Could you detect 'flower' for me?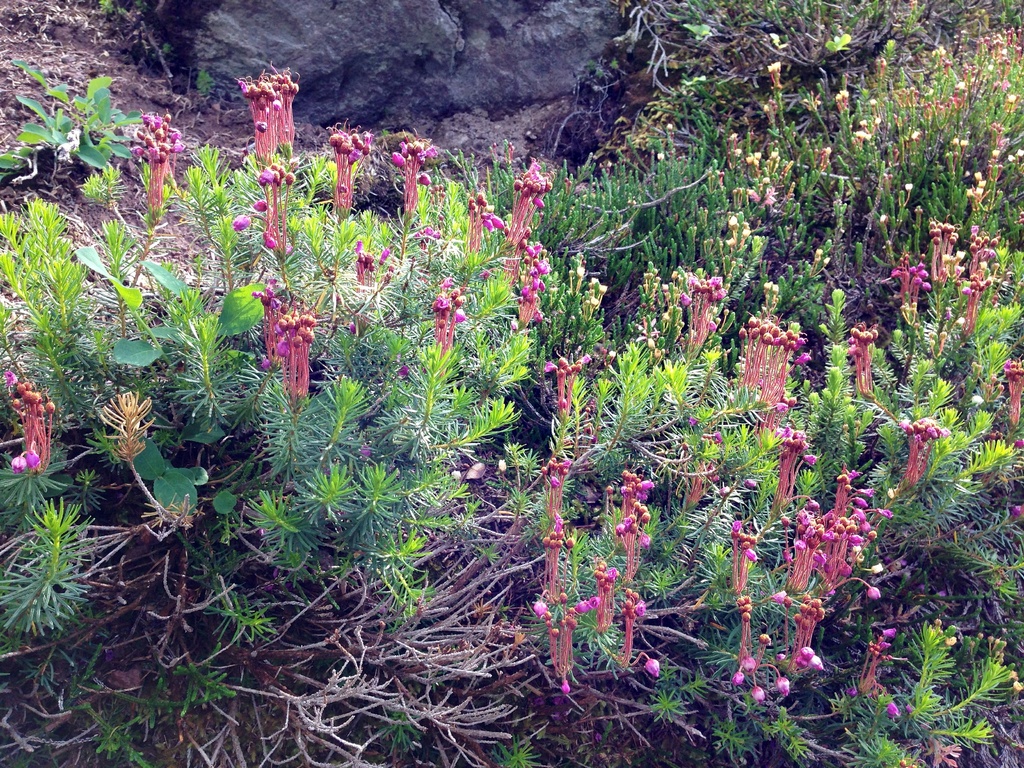
Detection result: <bbox>774, 422, 817, 509</bbox>.
